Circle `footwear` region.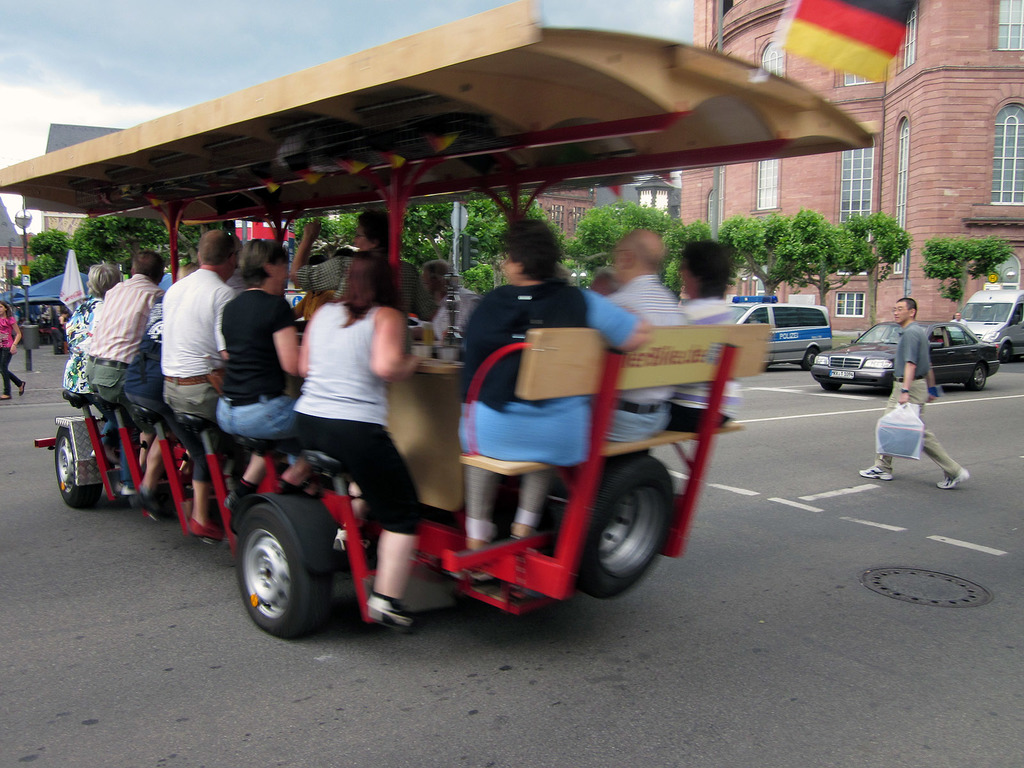
Region: box=[0, 394, 12, 399].
